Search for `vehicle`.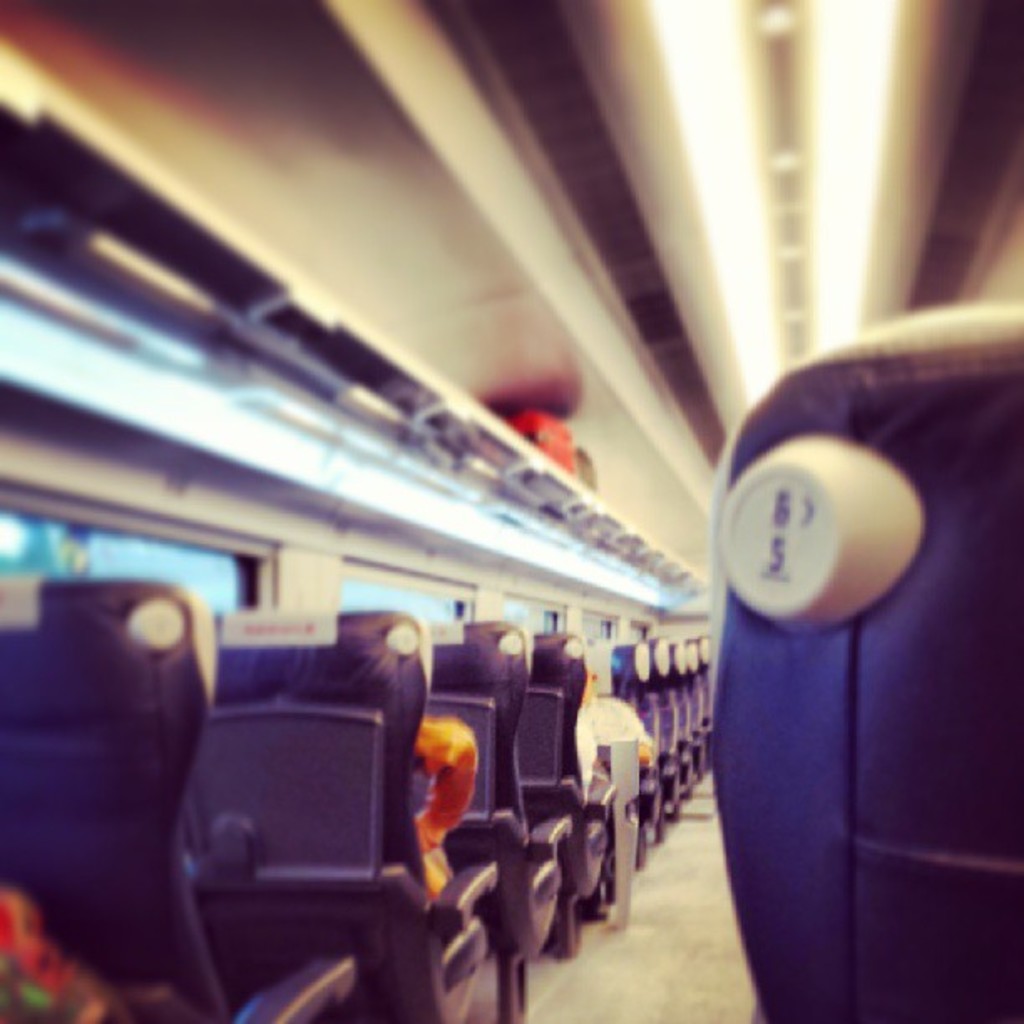
Found at [0, 0, 1022, 1022].
